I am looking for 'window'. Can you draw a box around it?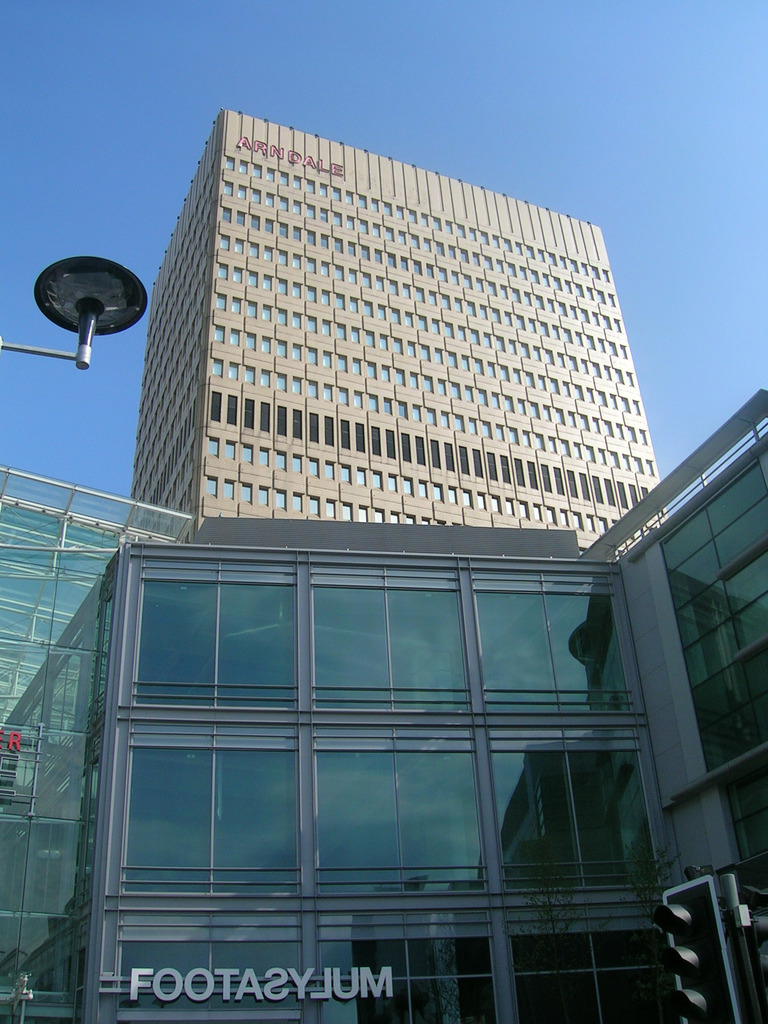
Sure, the bounding box is box(538, 243, 547, 264).
